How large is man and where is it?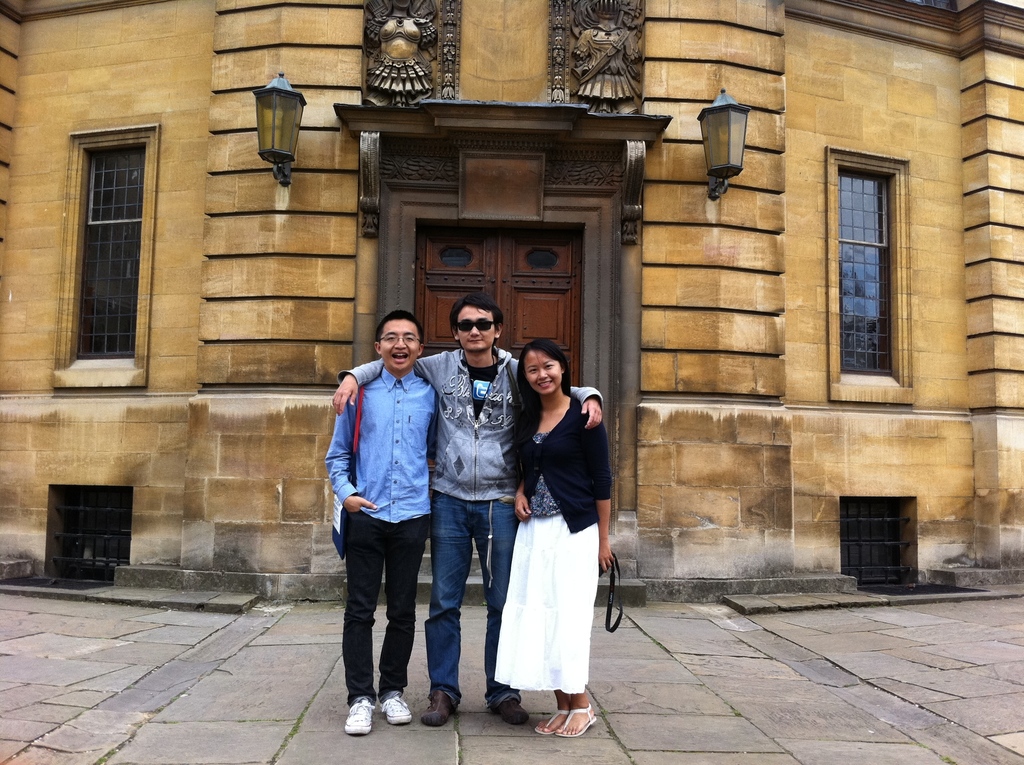
Bounding box: 331 290 607 727.
